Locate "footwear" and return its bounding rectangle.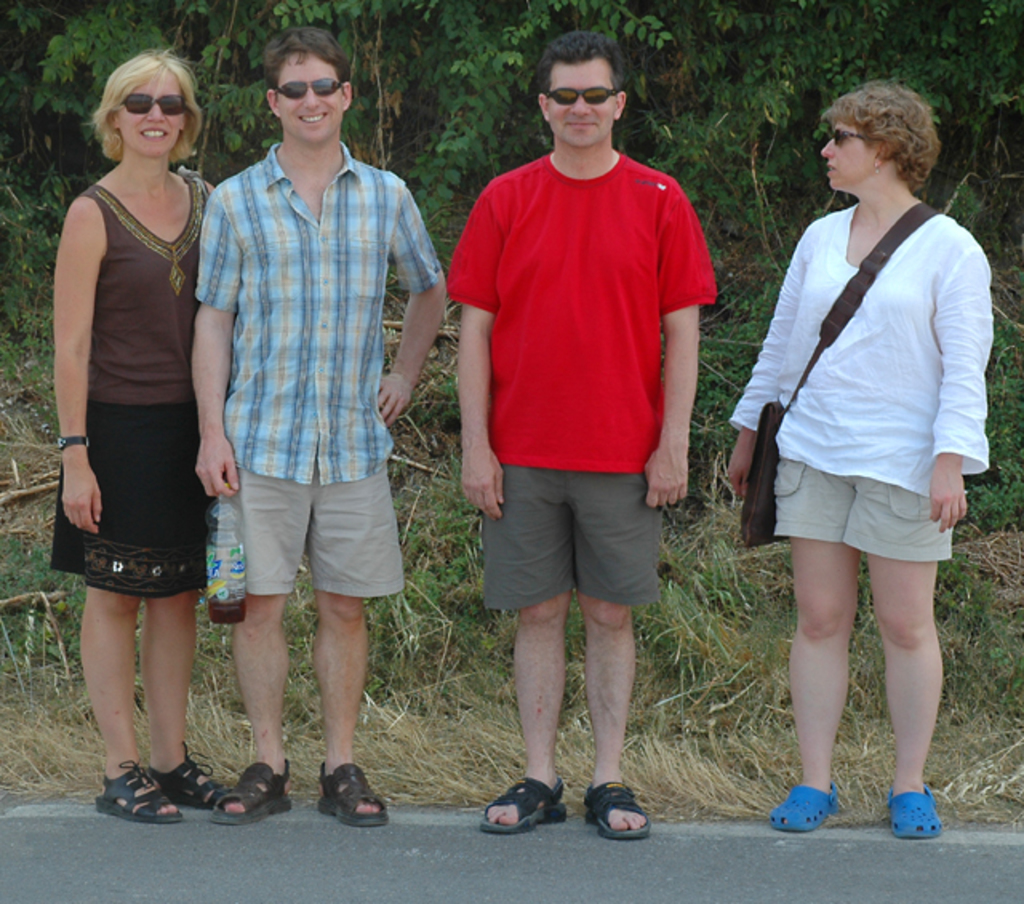
[771,782,837,832].
